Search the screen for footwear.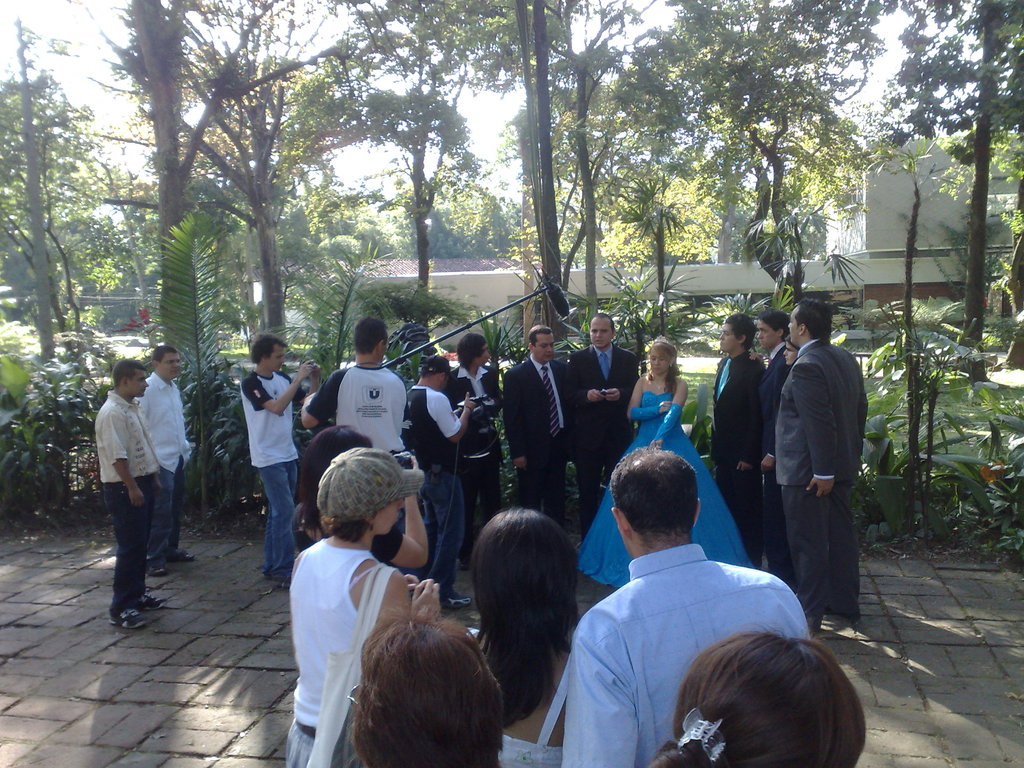
Found at (left=135, top=591, right=170, bottom=611).
